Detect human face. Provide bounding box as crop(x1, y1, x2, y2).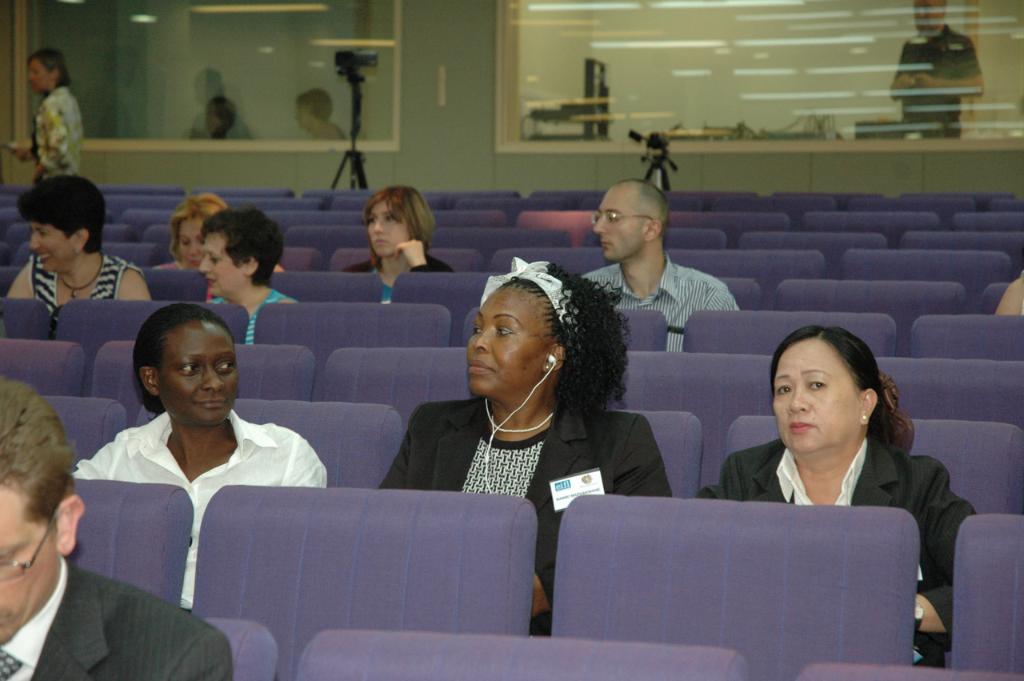
crop(31, 219, 74, 276).
